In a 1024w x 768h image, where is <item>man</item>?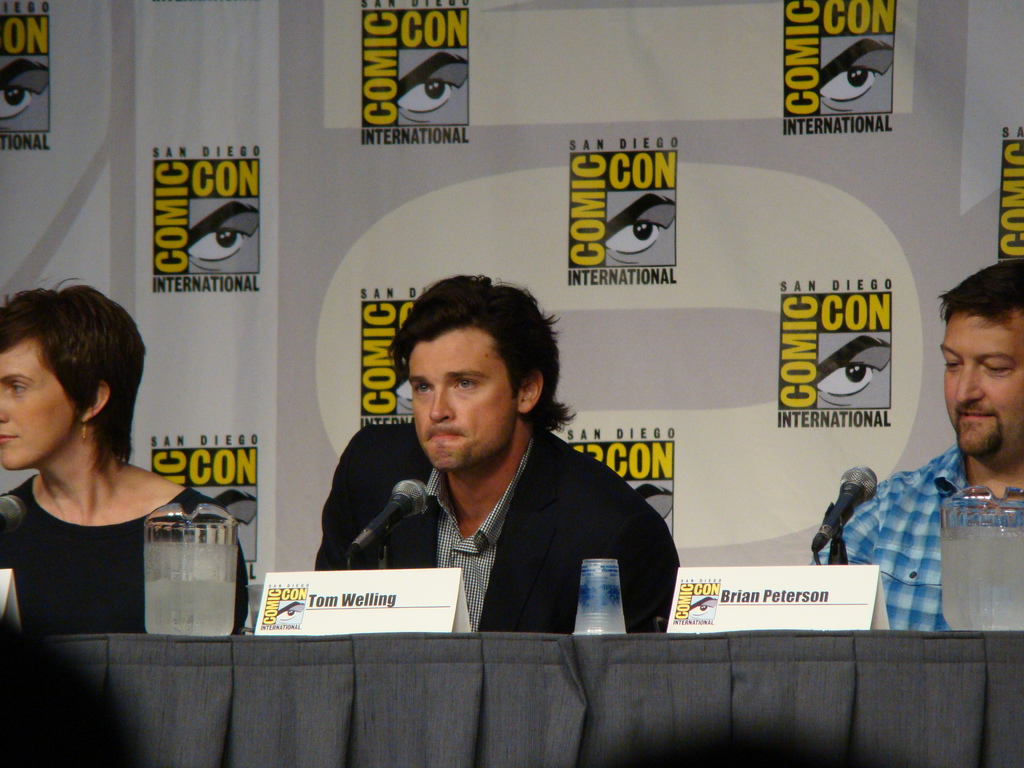
Rect(0, 273, 252, 634).
